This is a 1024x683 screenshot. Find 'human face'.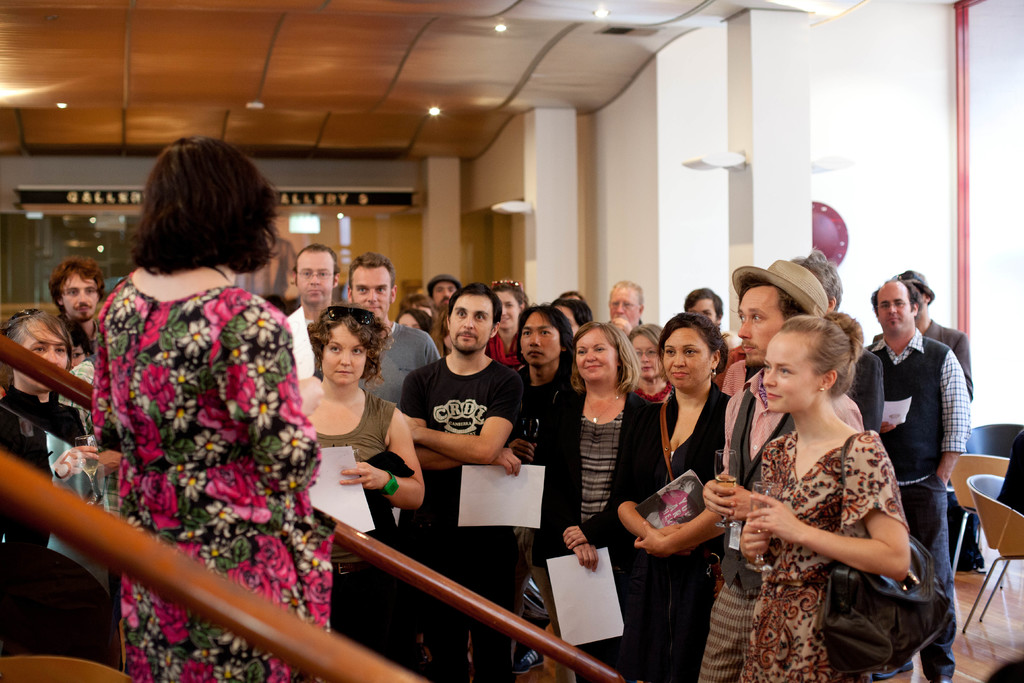
Bounding box: [760, 322, 820, 416].
